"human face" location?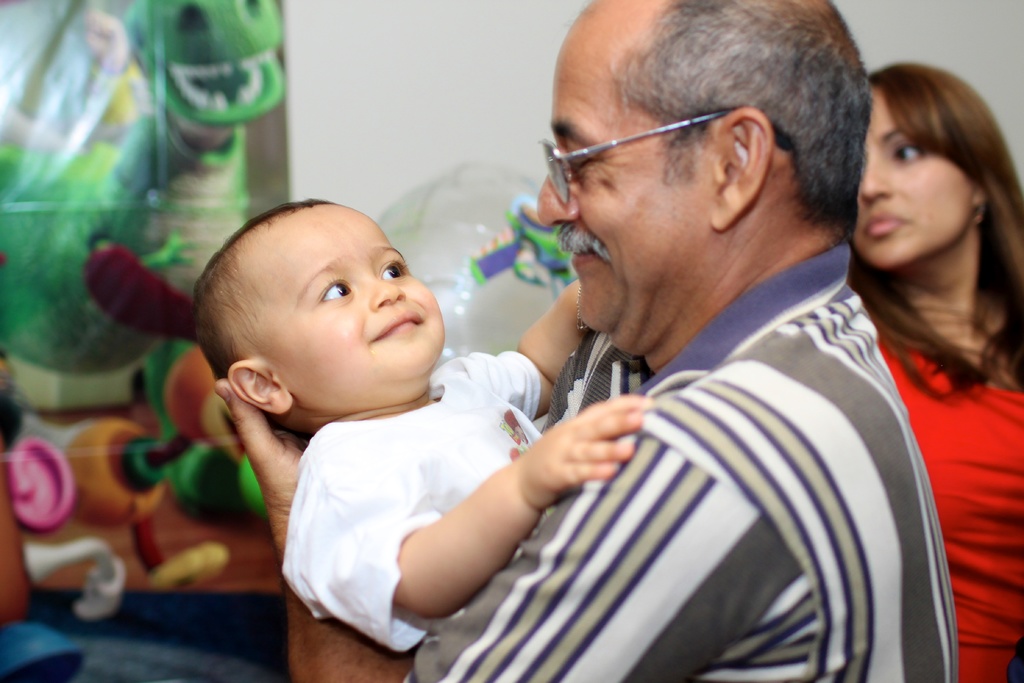
<bbox>859, 79, 971, 262</bbox>
